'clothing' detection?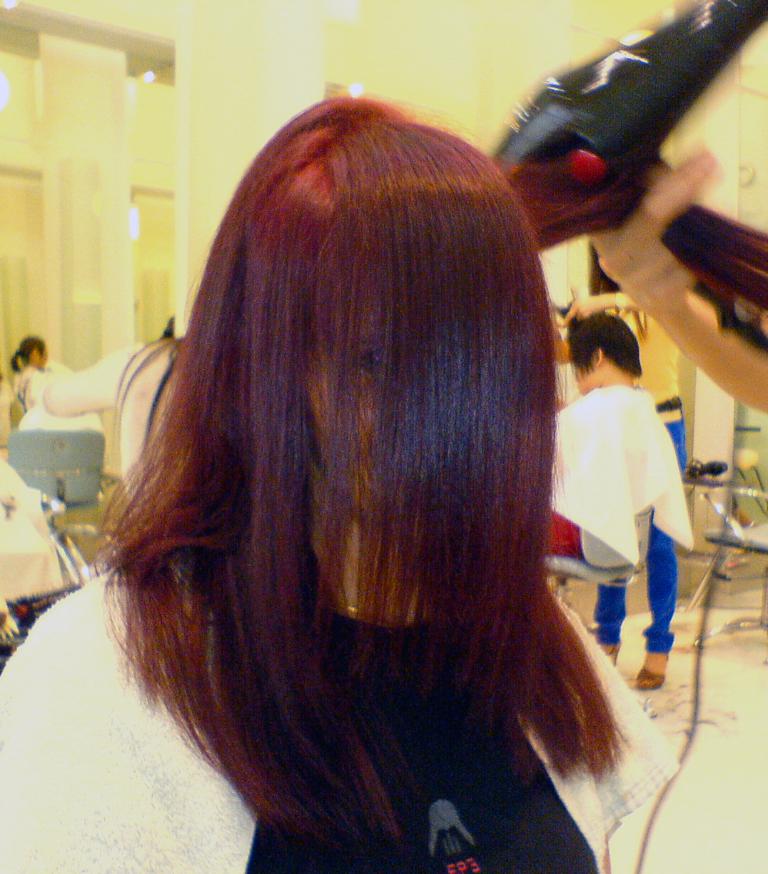
box(0, 558, 678, 873)
